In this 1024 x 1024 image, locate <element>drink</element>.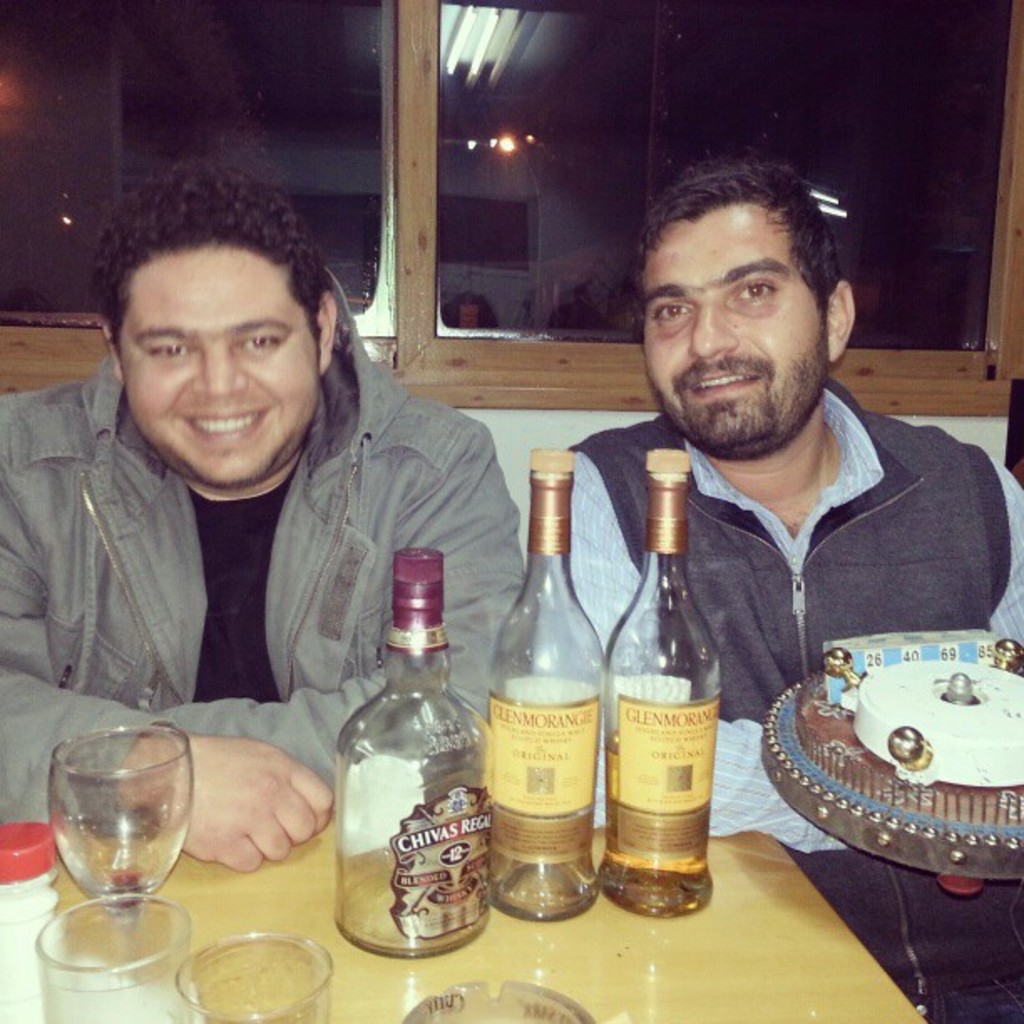
Bounding box: select_region(599, 801, 713, 909).
